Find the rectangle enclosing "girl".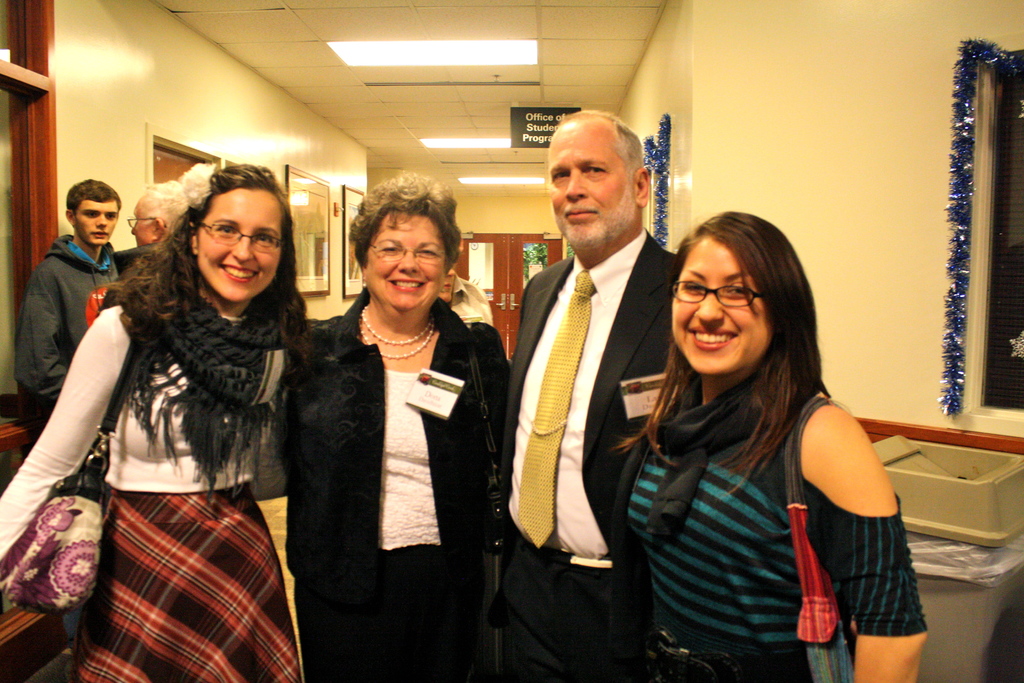
detection(0, 156, 307, 682).
